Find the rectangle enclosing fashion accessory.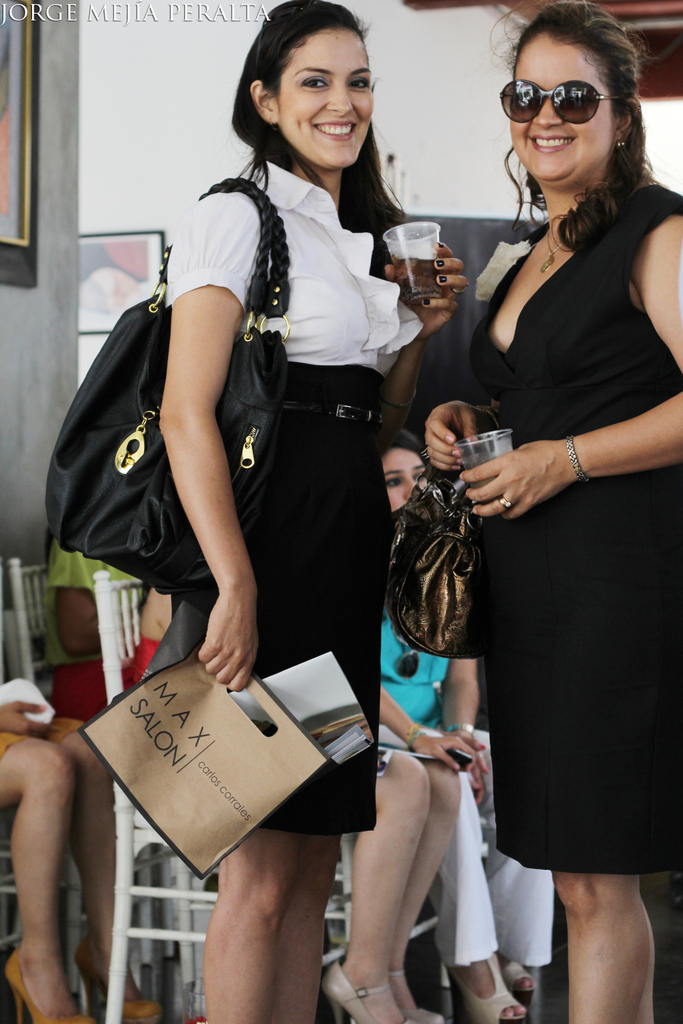
bbox=[3, 944, 94, 1023].
